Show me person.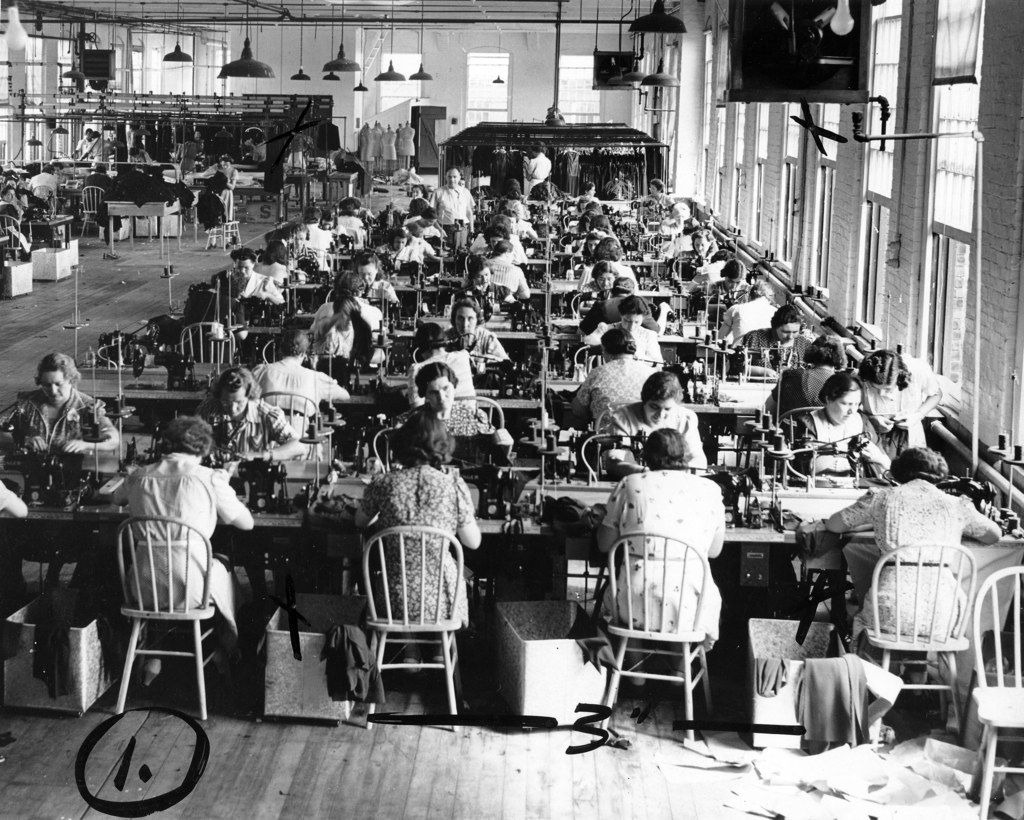
person is here: select_region(821, 444, 1003, 631).
